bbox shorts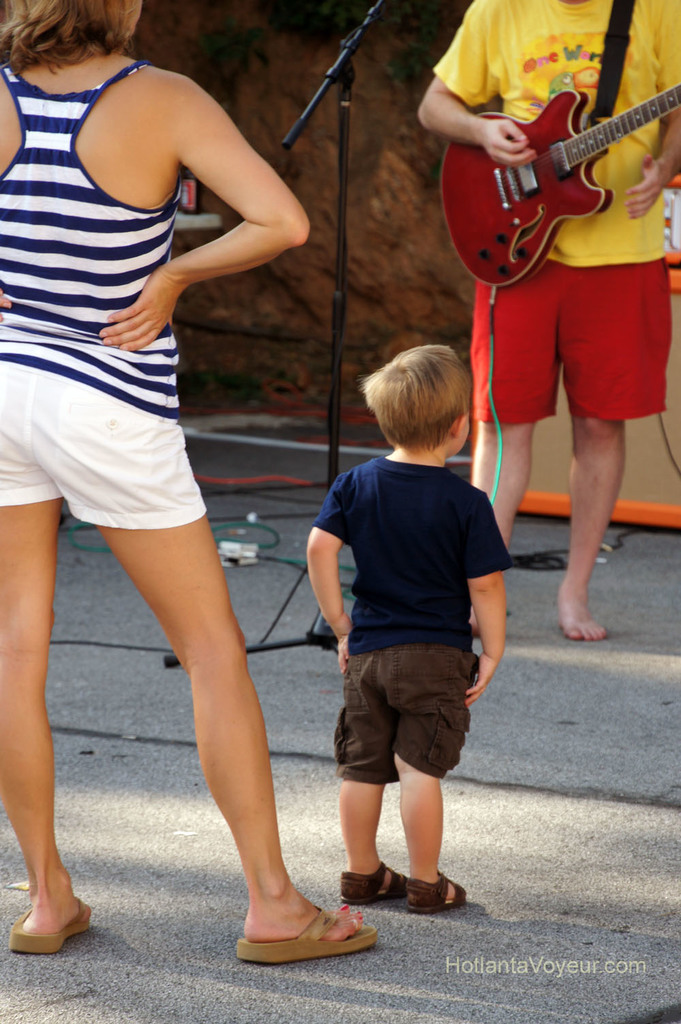
locate(326, 655, 500, 776)
